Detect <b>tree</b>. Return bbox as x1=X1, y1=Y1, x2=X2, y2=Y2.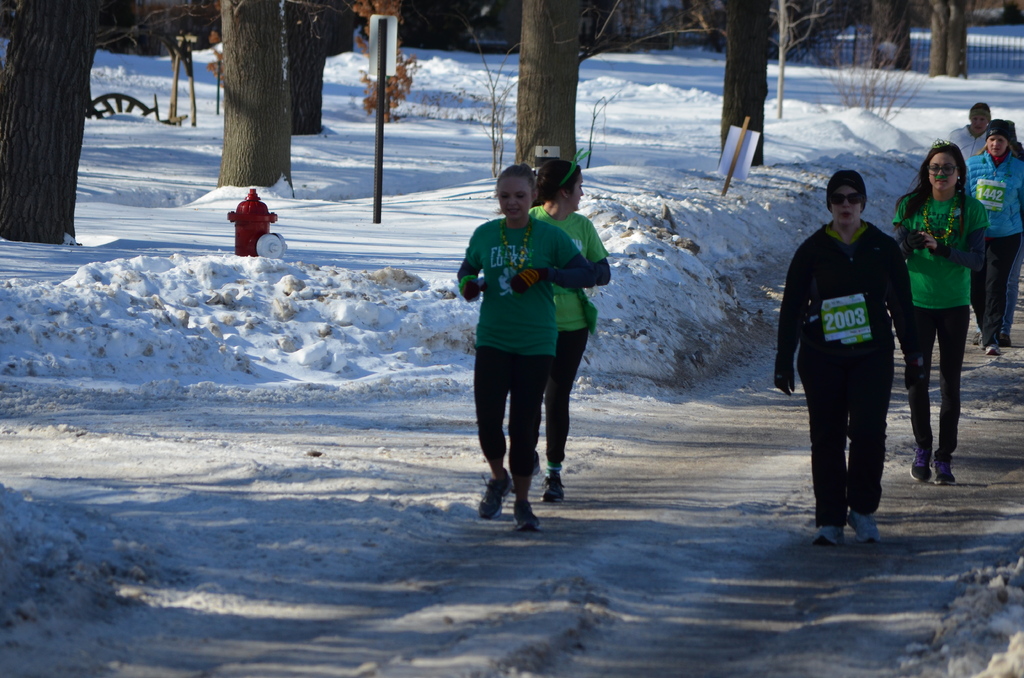
x1=3, y1=3, x2=110, y2=228.
